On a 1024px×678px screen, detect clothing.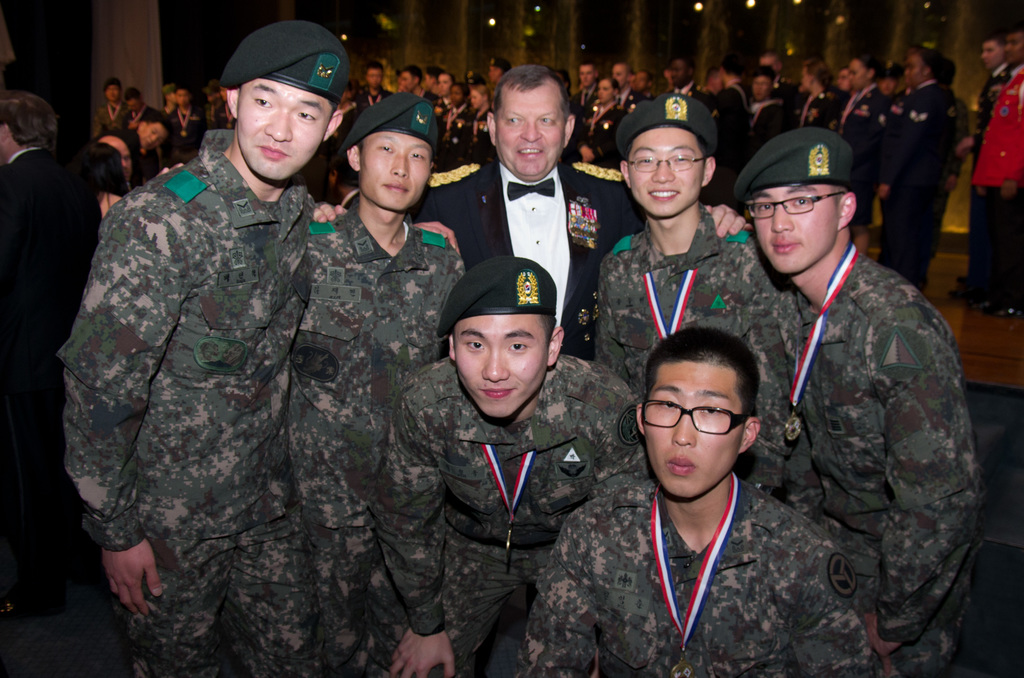
(left=732, top=270, right=992, bottom=677).
